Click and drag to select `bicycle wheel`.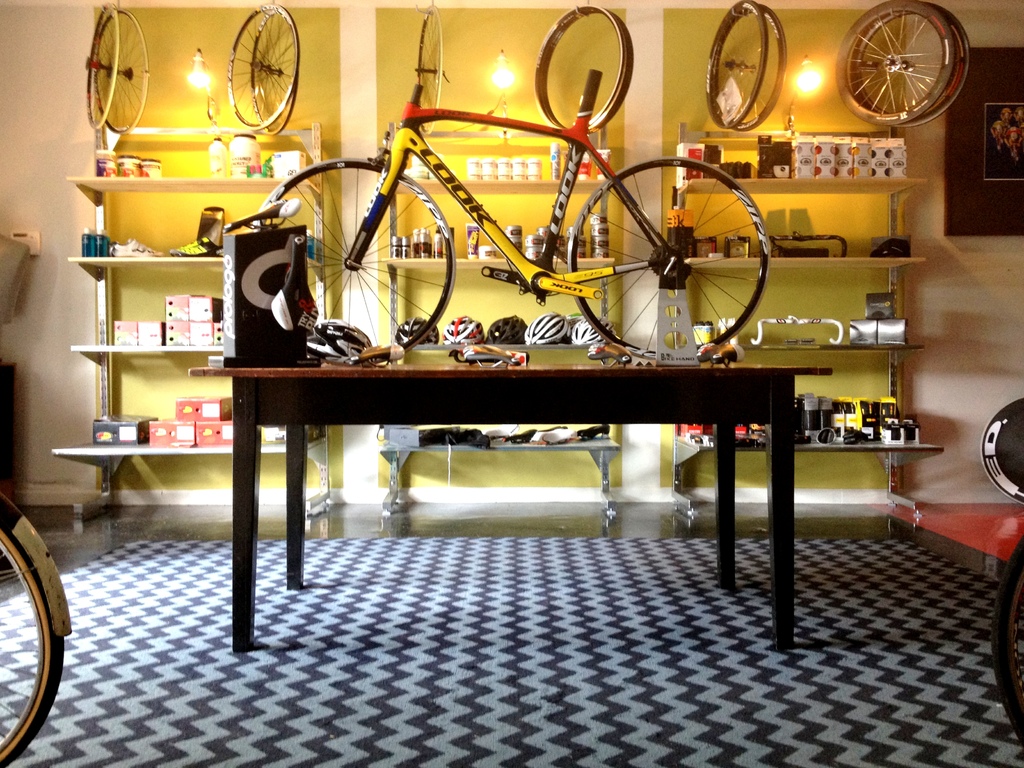
Selection: (x1=0, y1=519, x2=71, y2=767).
